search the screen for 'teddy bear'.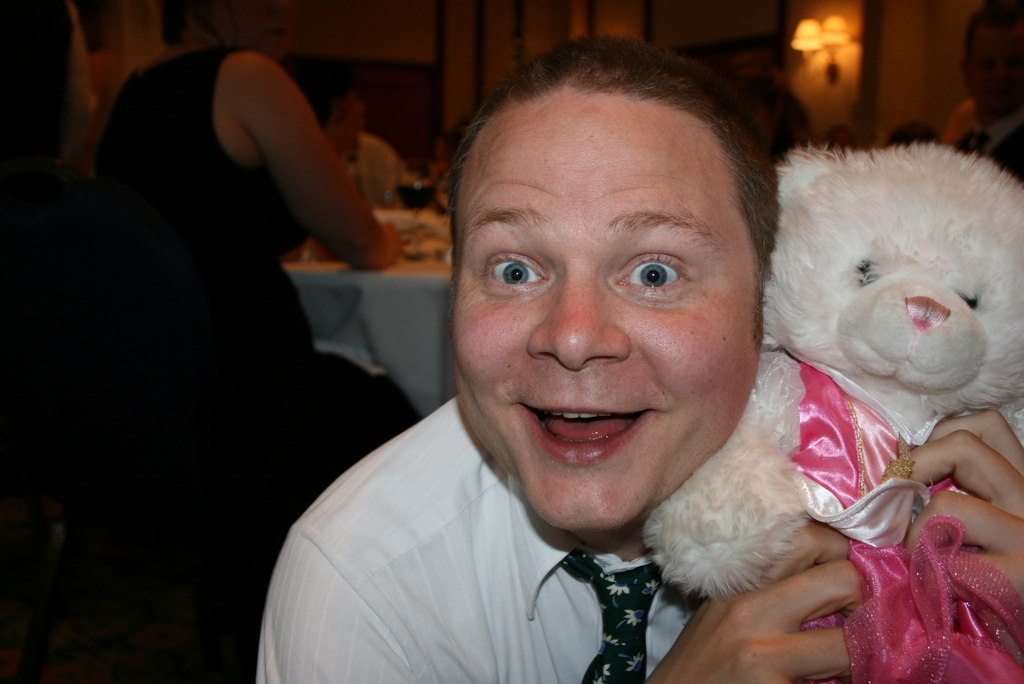
Found at [left=642, top=135, right=1023, bottom=683].
